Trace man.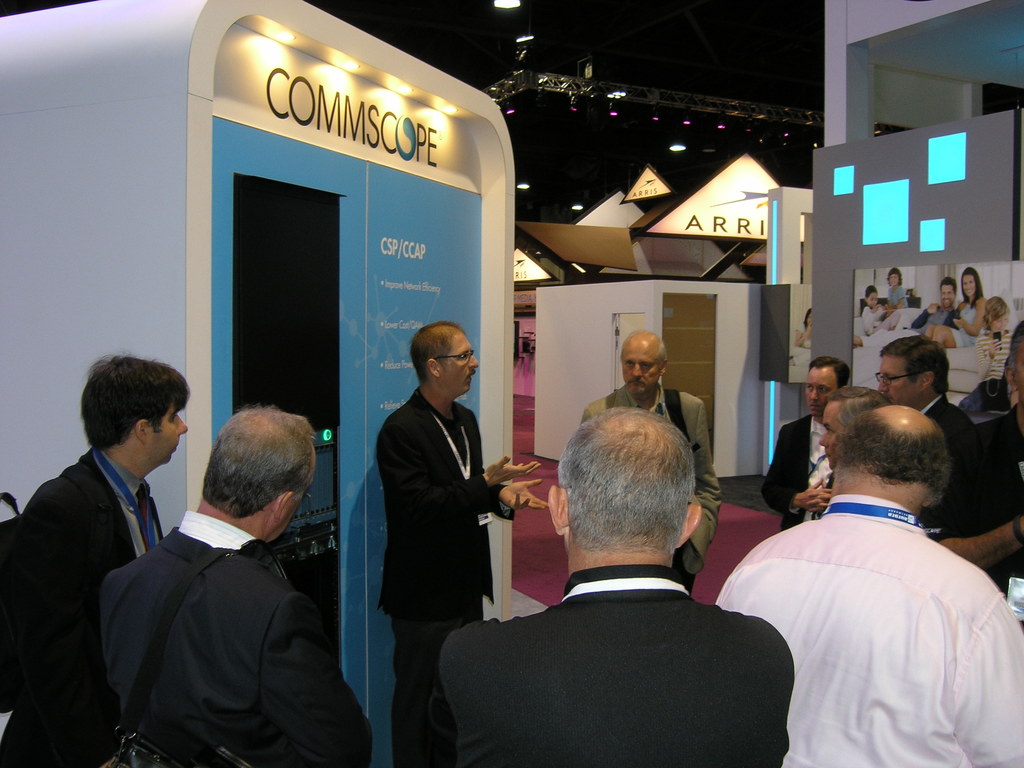
Traced to <region>91, 397, 376, 767</region>.
